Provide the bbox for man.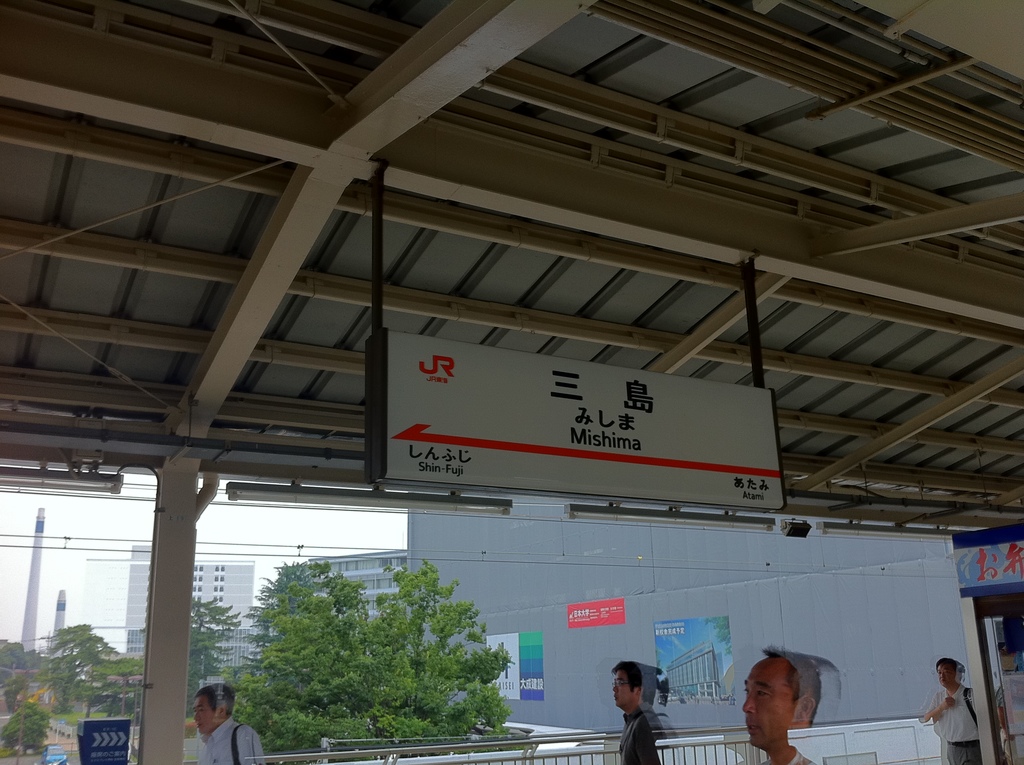
(x1=723, y1=652, x2=845, y2=764).
